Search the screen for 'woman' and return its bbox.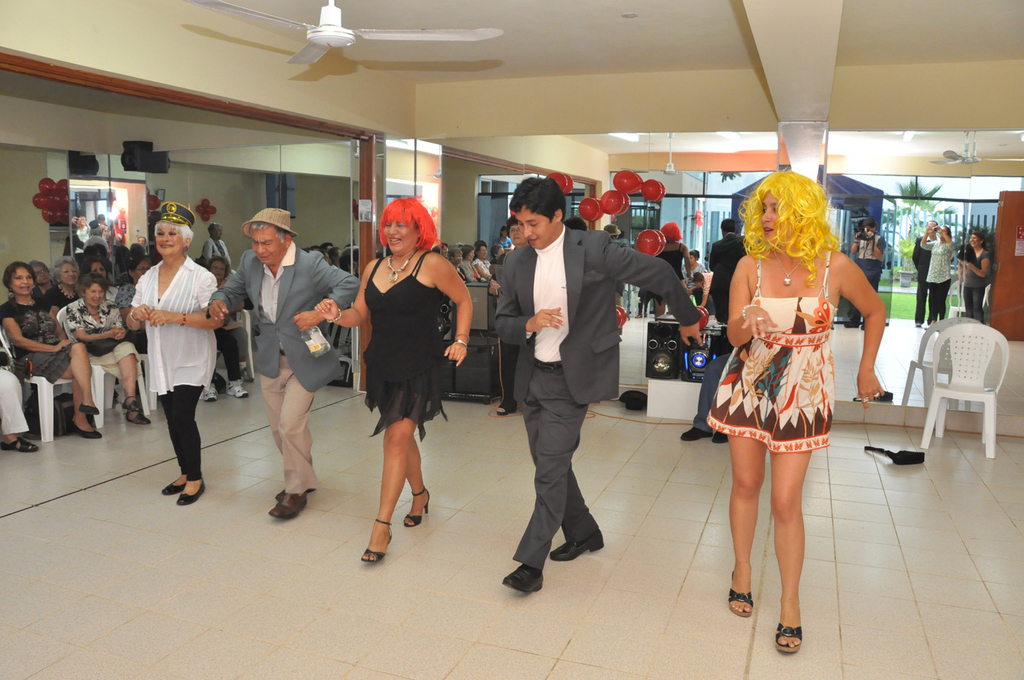
Found: <region>312, 196, 472, 561</region>.
